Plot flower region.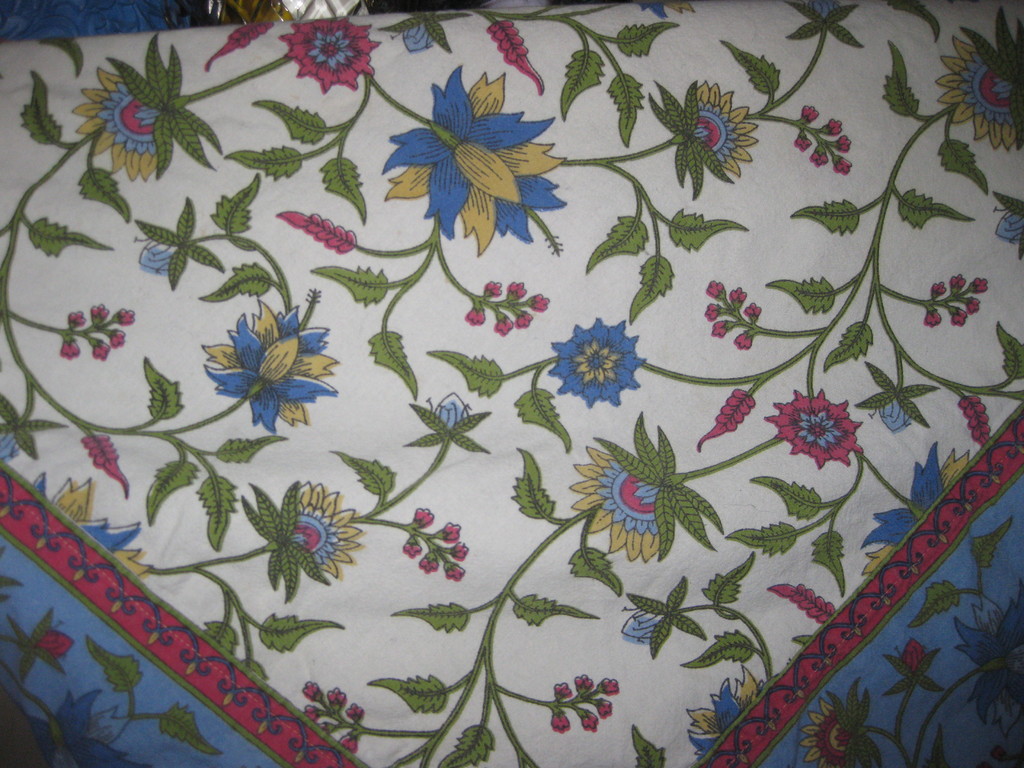
Plotted at 800, 698, 852, 767.
